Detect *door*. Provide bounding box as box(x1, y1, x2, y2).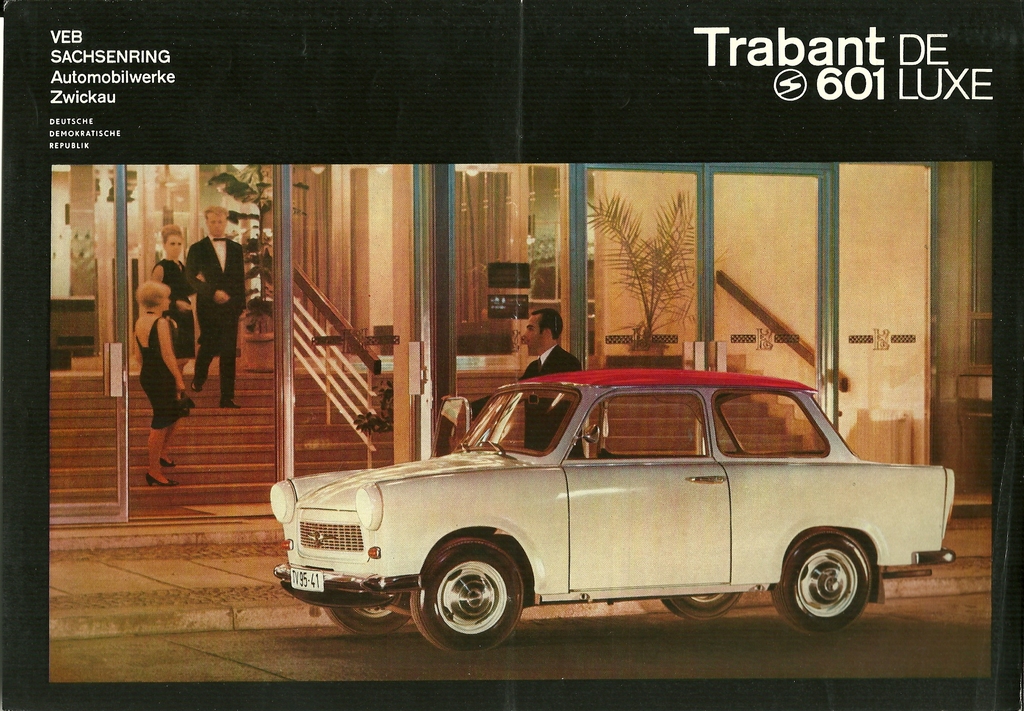
box(578, 161, 705, 458).
